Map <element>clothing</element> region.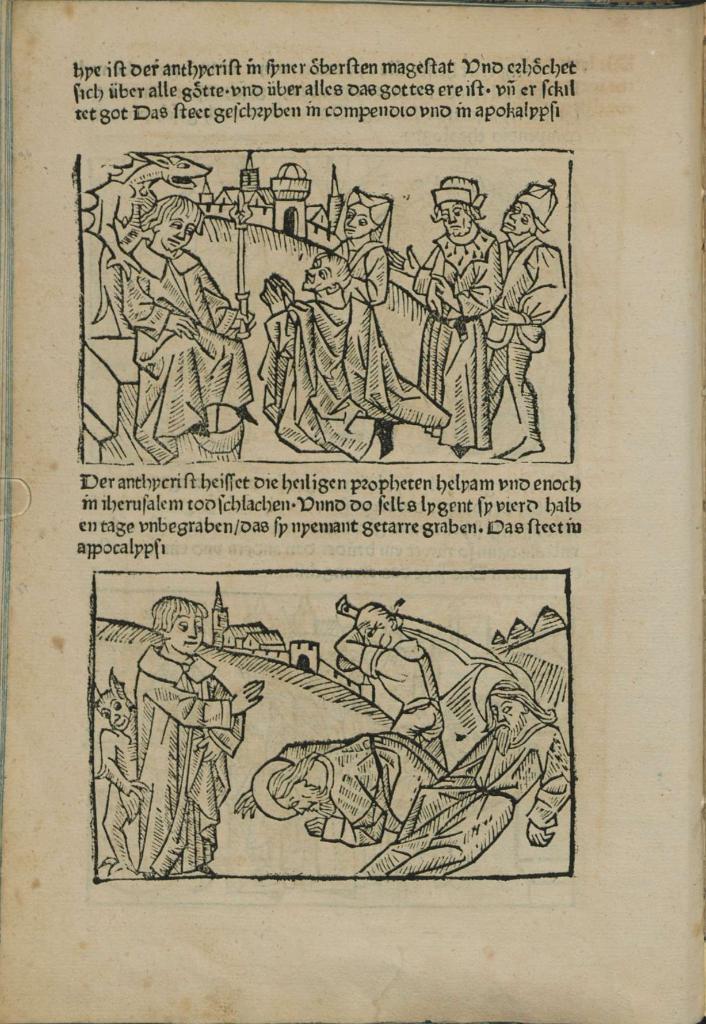
Mapped to pyautogui.locateOnScreen(357, 643, 450, 774).
